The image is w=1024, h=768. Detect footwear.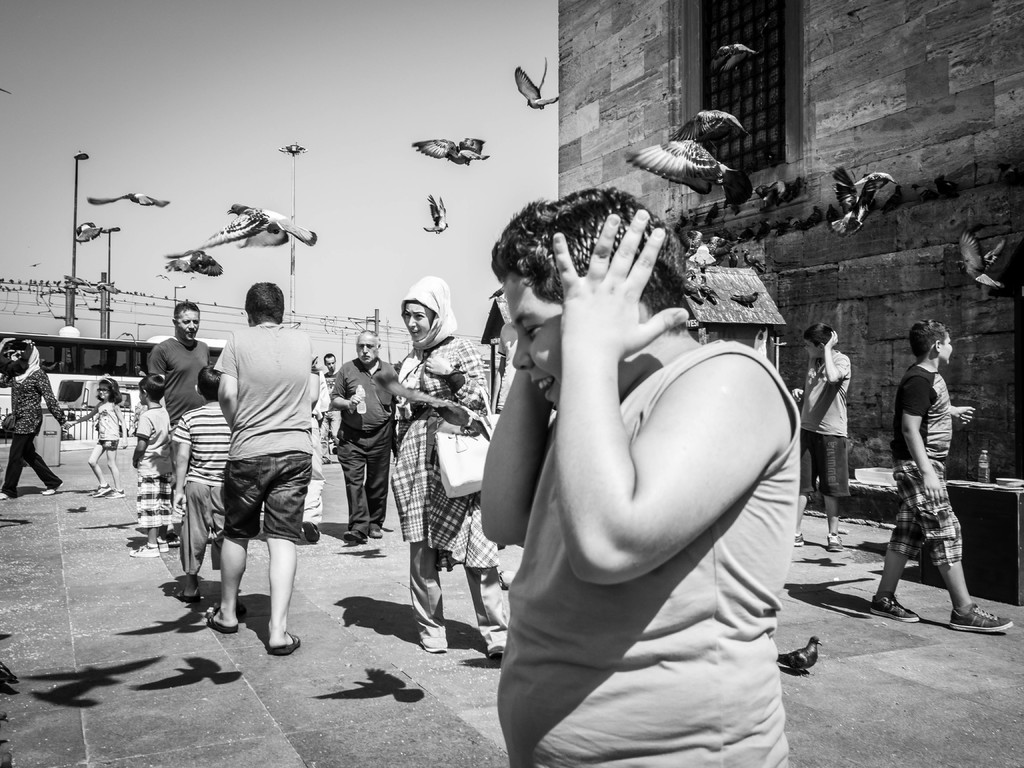
Detection: select_region(93, 484, 108, 501).
